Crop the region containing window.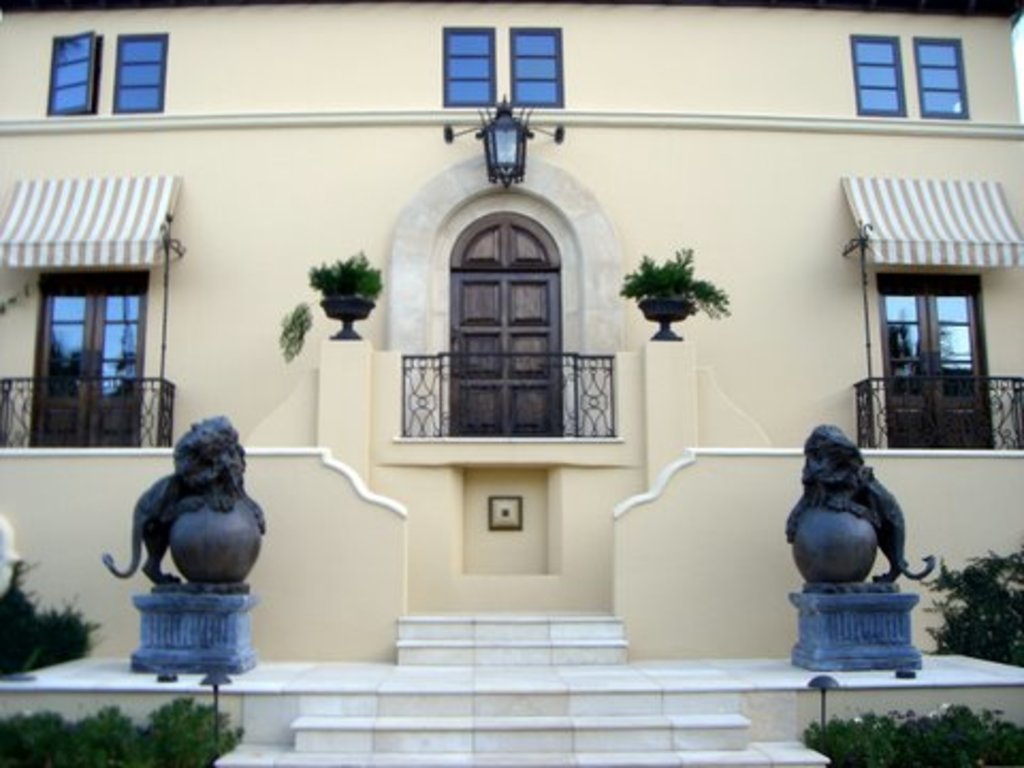
Crop region: crop(58, 32, 96, 115).
